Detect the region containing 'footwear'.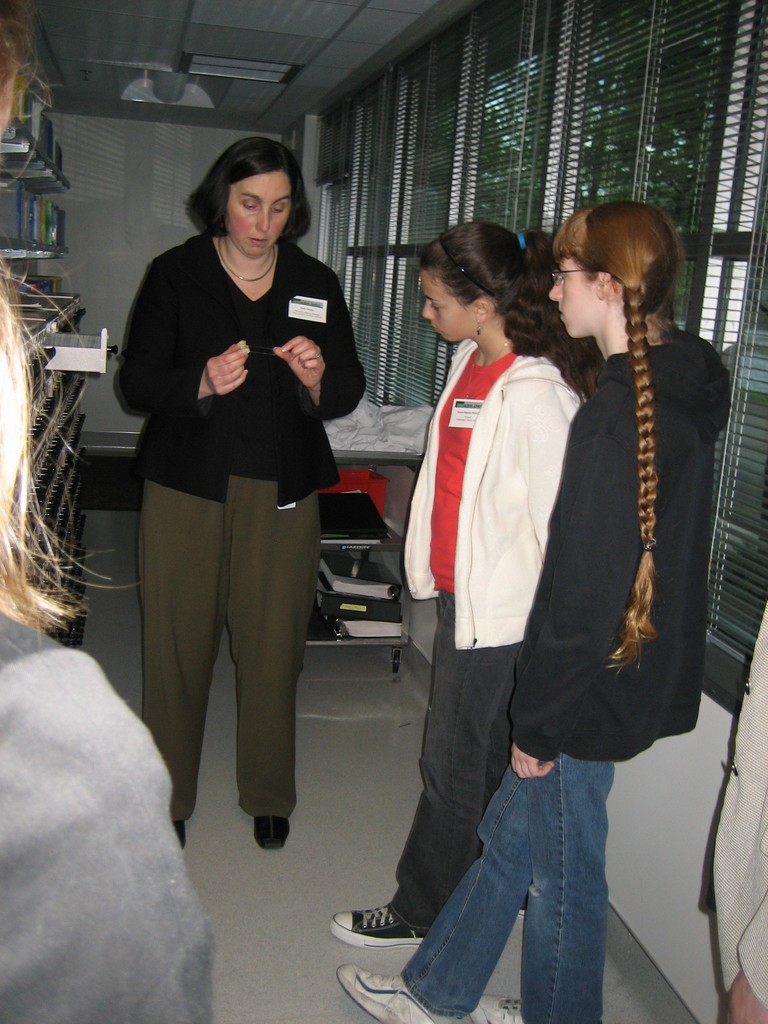
bbox=[171, 819, 184, 847].
